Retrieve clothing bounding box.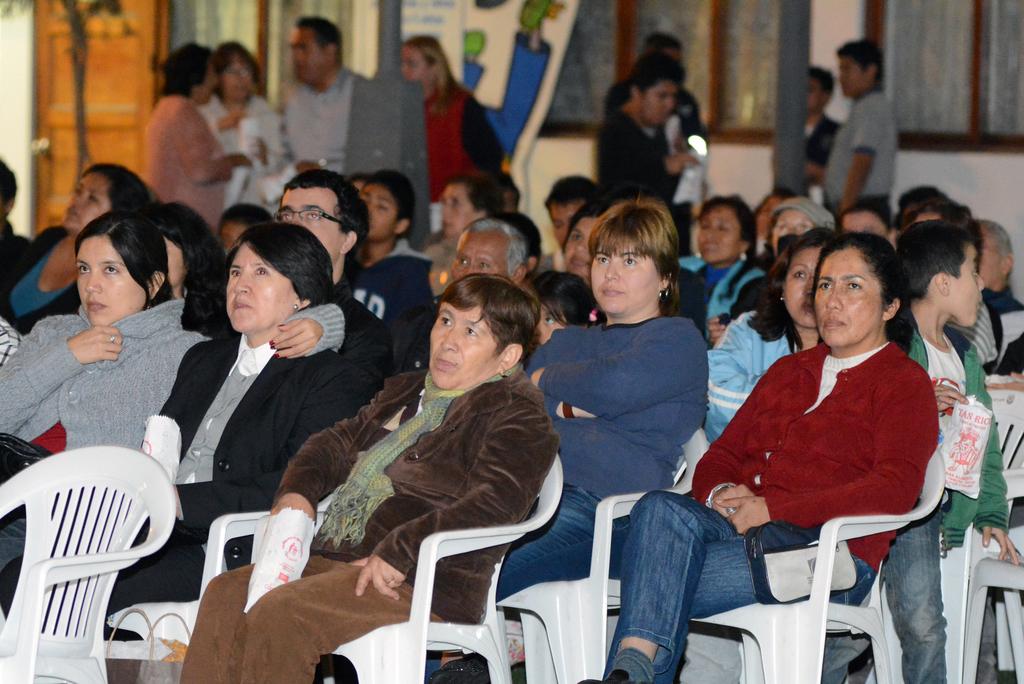
Bounding box: {"left": 582, "top": 98, "right": 673, "bottom": 209}.
